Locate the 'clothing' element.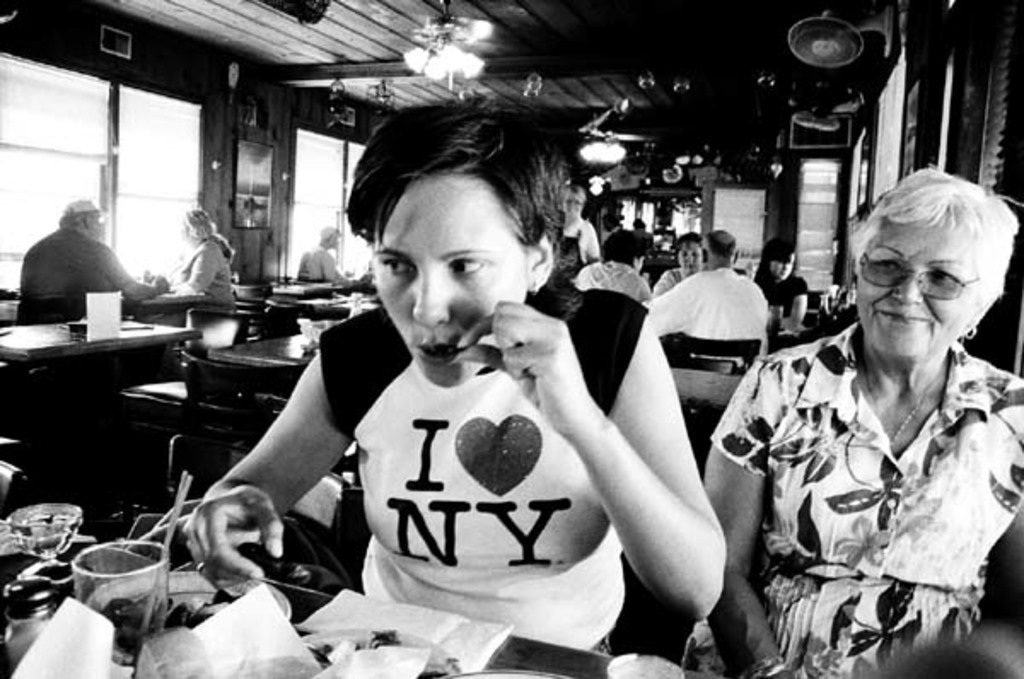
Element bbox: select_region(645, 270, 768, 372).
